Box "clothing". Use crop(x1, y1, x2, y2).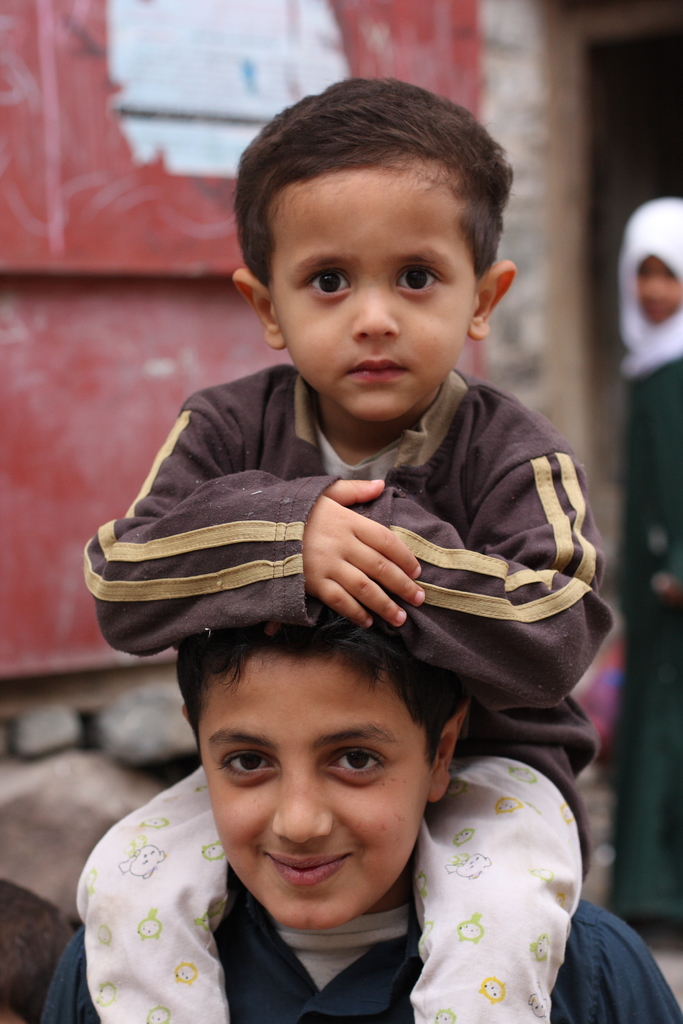
crop(603, 172, 682, 929).
